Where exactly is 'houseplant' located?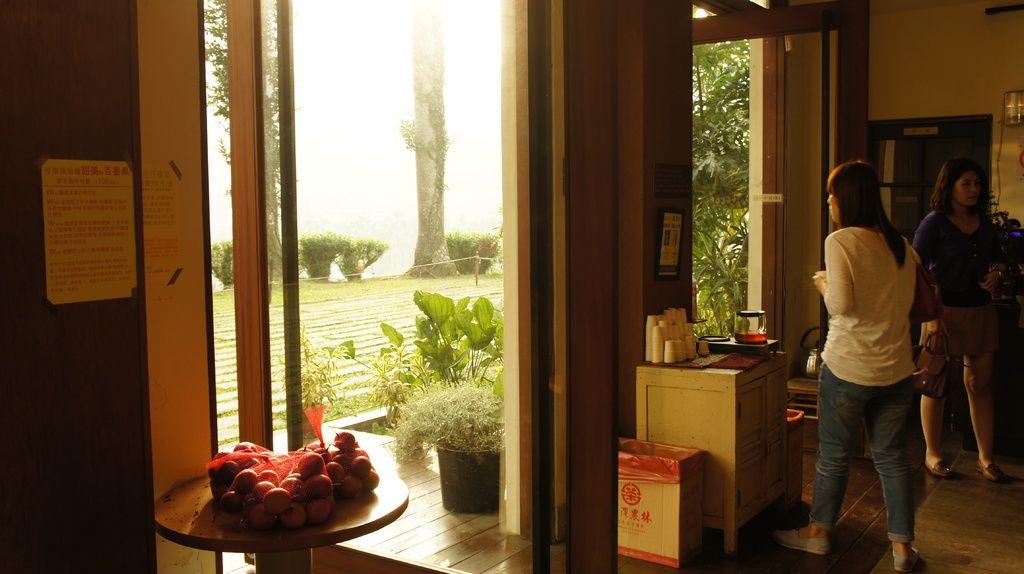
Its bounding box is 380, 372, 503, 514.
